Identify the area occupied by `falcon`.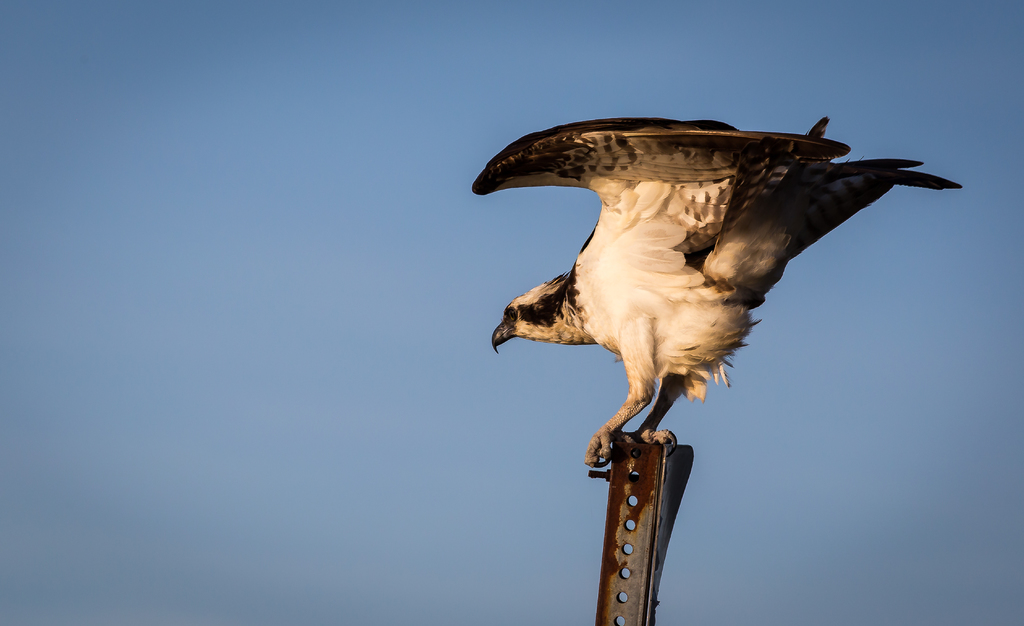
Area: 464/110/964/470.
